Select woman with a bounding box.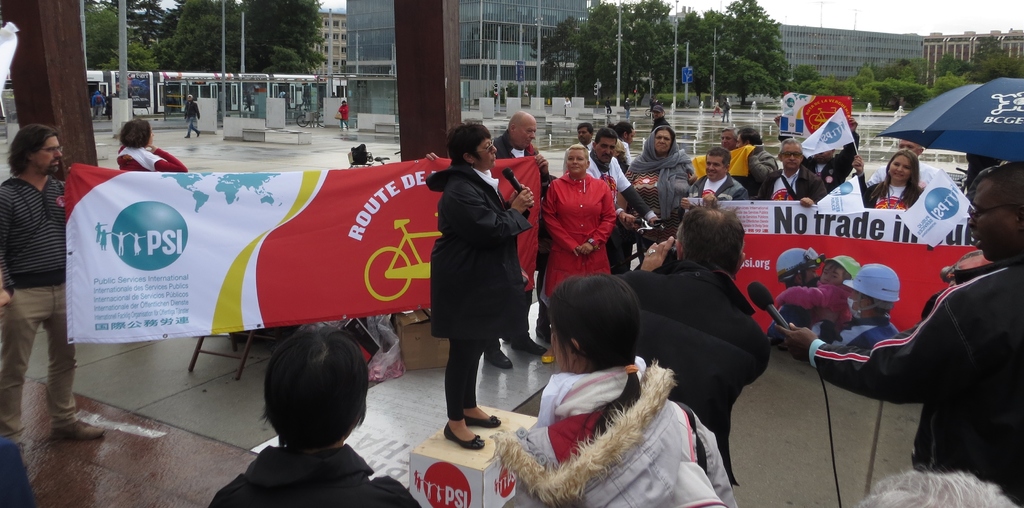
864,151,926,211.
